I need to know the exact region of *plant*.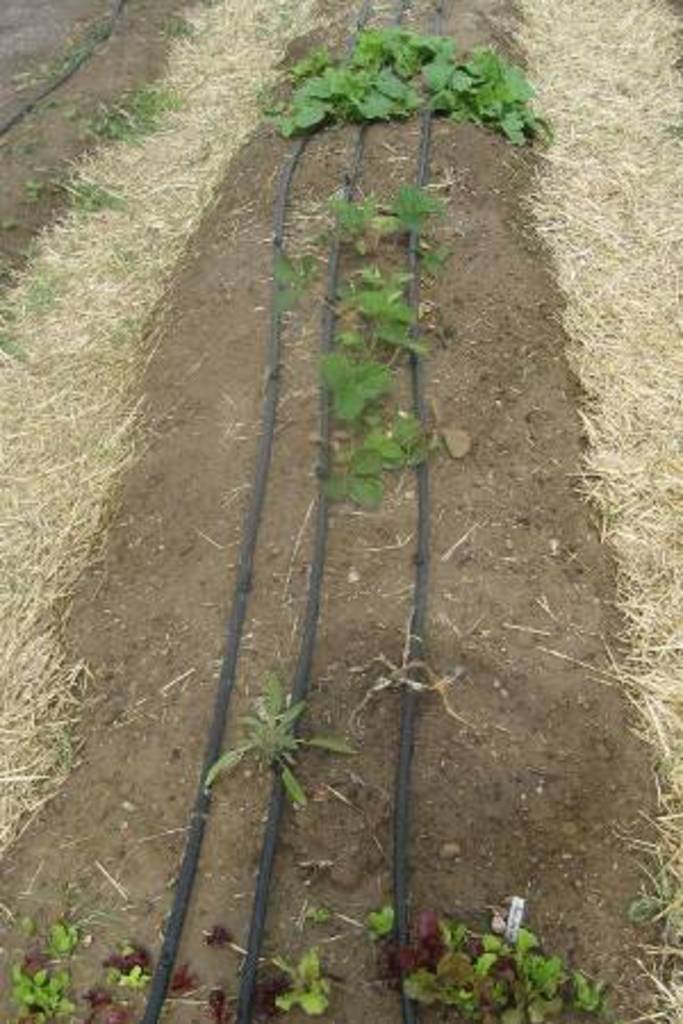
Region: 166/958/200/992.
